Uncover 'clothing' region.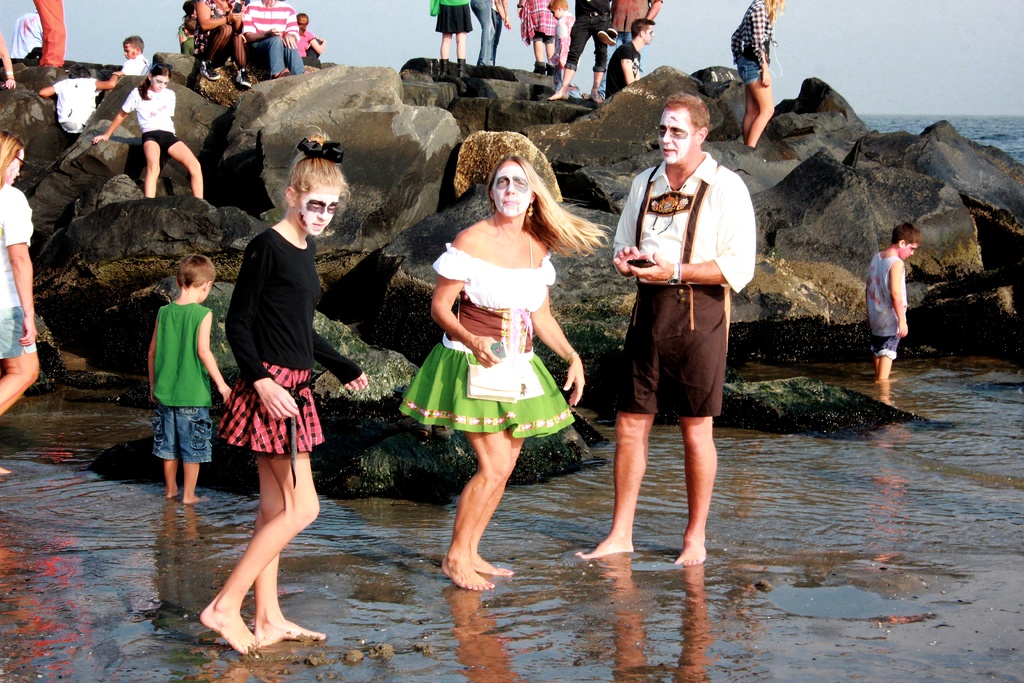
Uncovered: 602:0:658:38.
